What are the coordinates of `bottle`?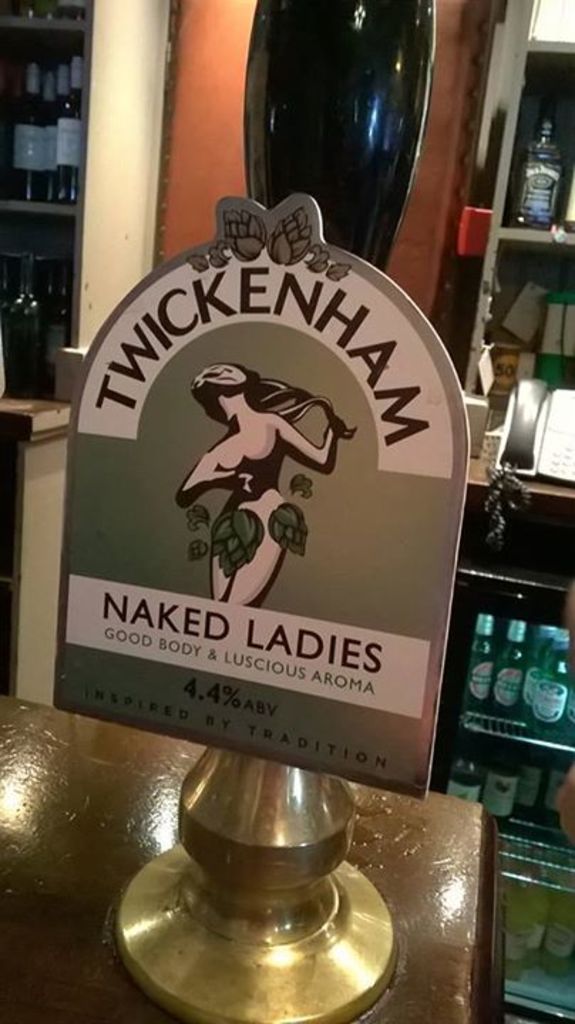
(541, 755, 574, 829).
